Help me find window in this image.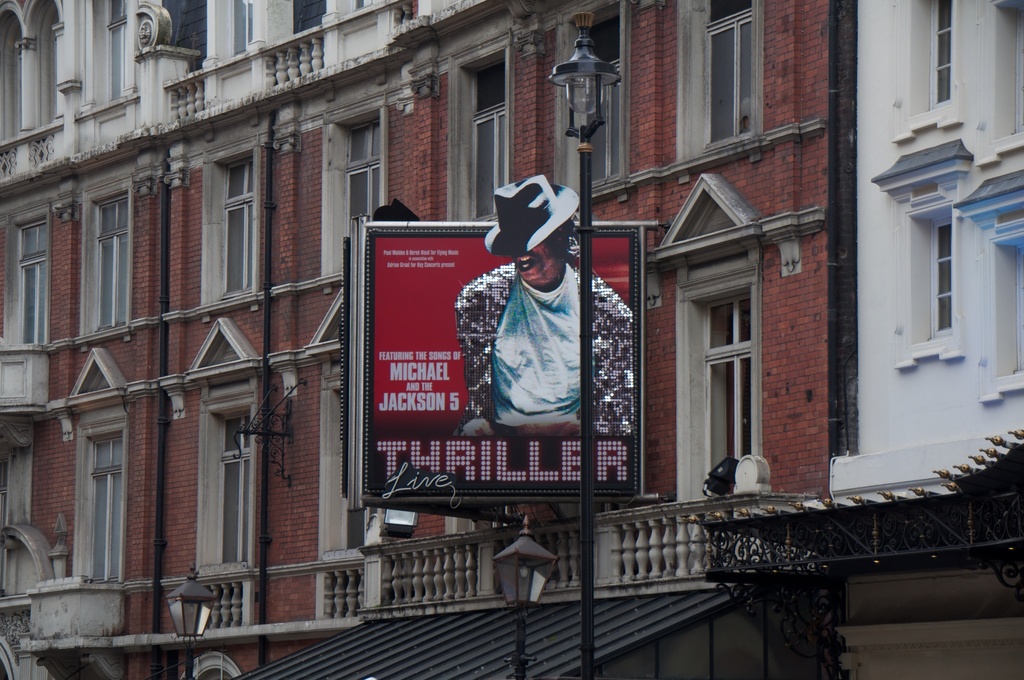
Found it: bbox=[579, 57, 621, 182].
